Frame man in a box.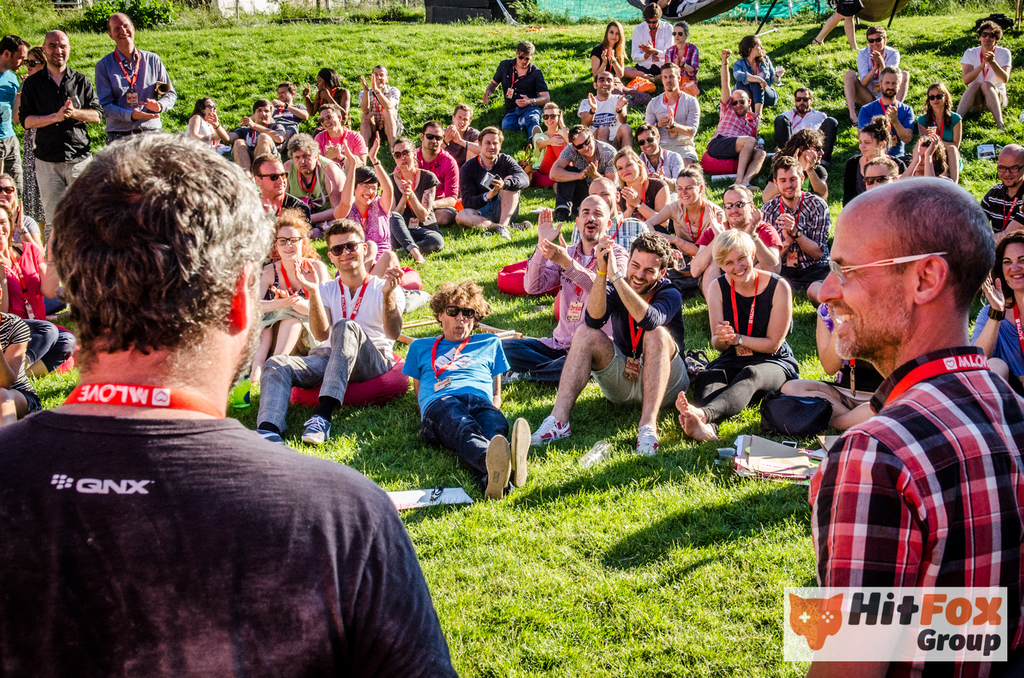
(left=399, top=275, right=529, bottom=500).
